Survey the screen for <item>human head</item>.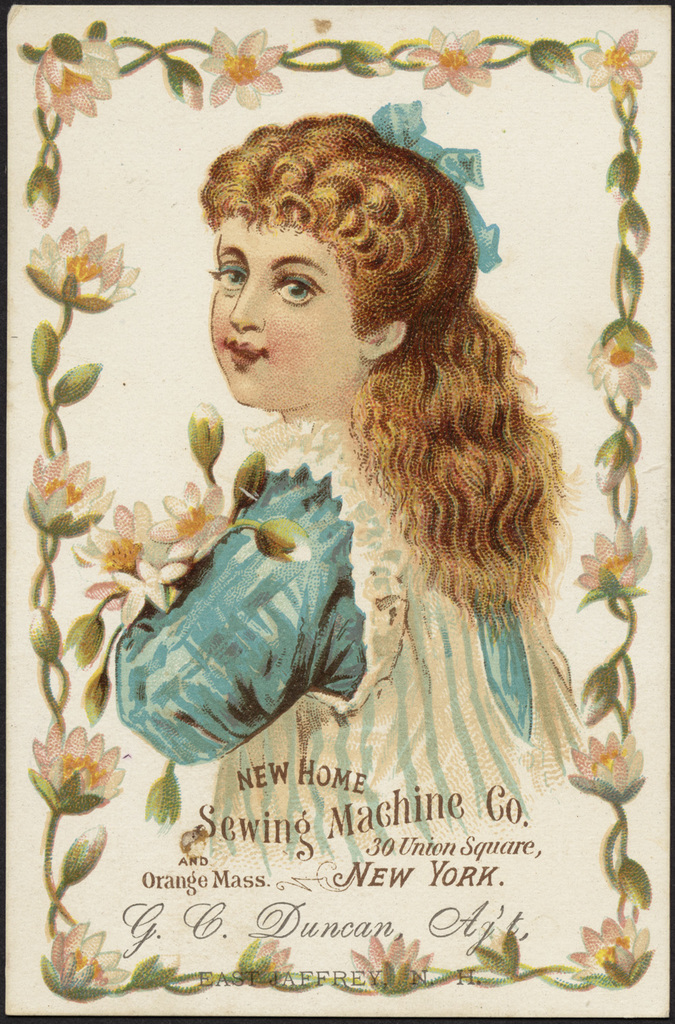
Survey found: BBox(185, 106, 465, 410).
